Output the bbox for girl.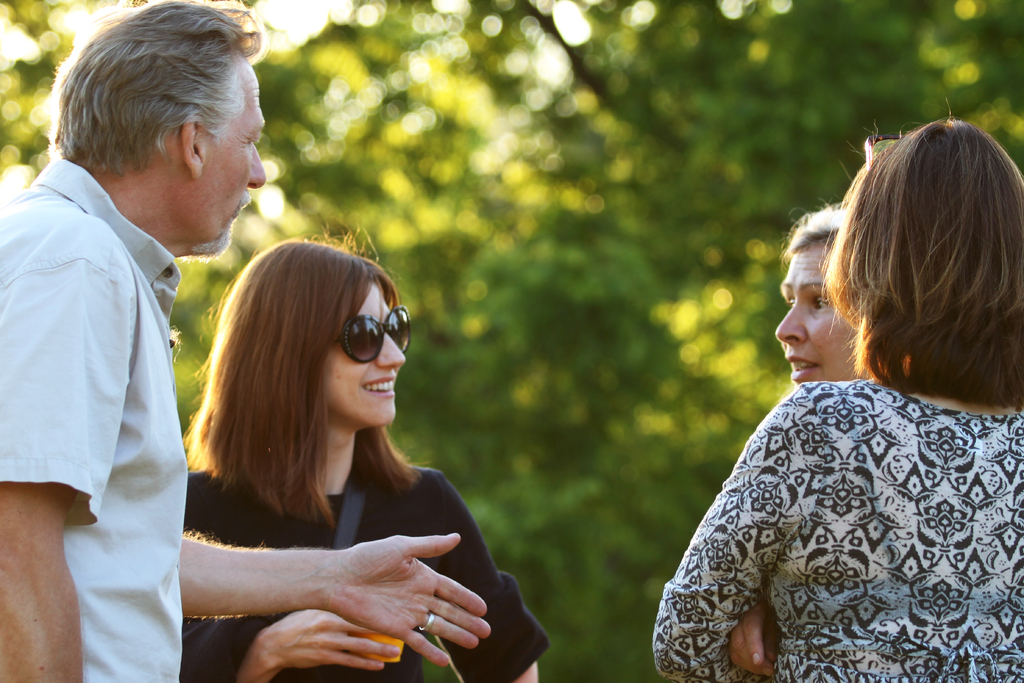
<bbox>181, 220, 544, 682</bbox>.
